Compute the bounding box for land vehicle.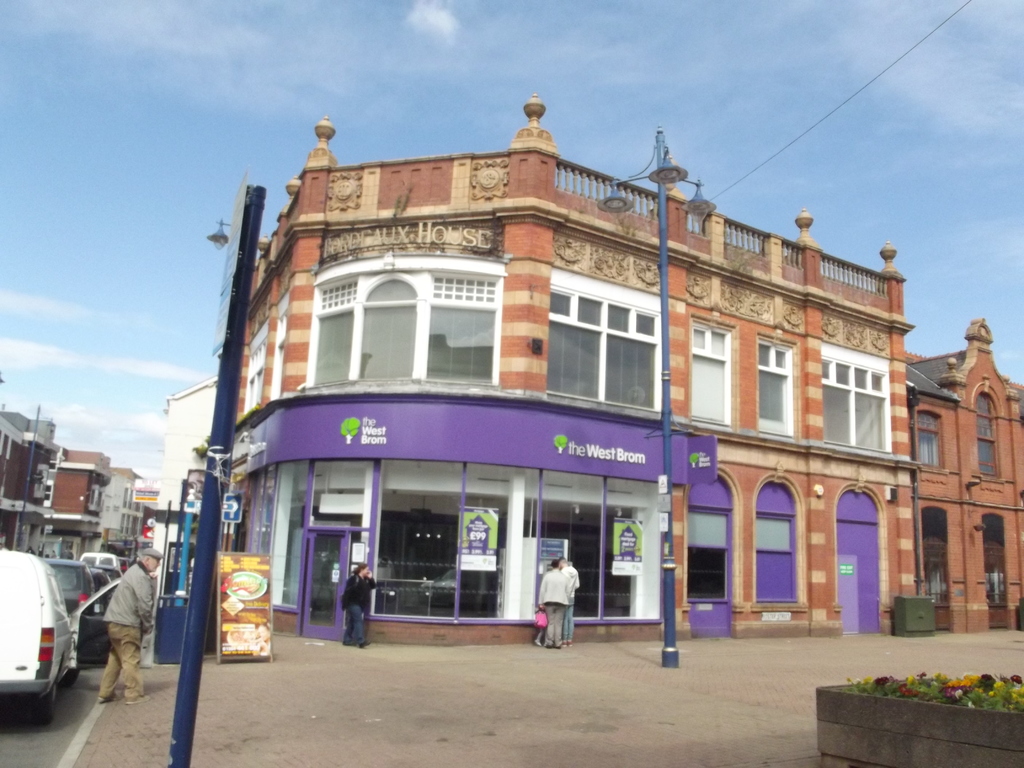
x1=40 y1=557 x2=88 y2=616.
